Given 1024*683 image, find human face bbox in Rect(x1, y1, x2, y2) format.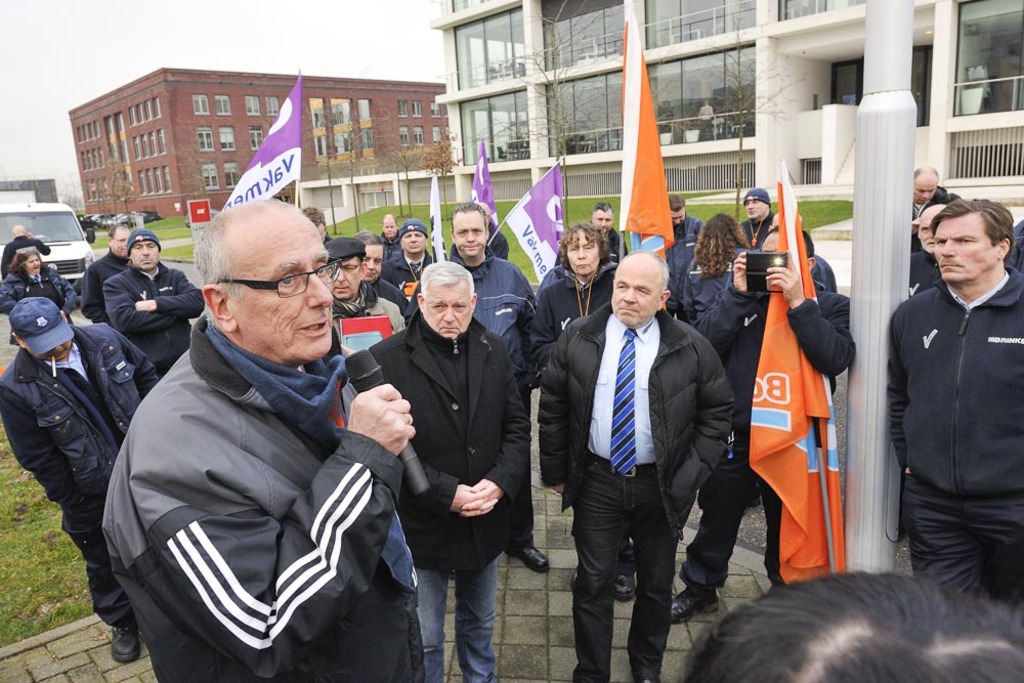
Rect(134, 246, 154, 264).
